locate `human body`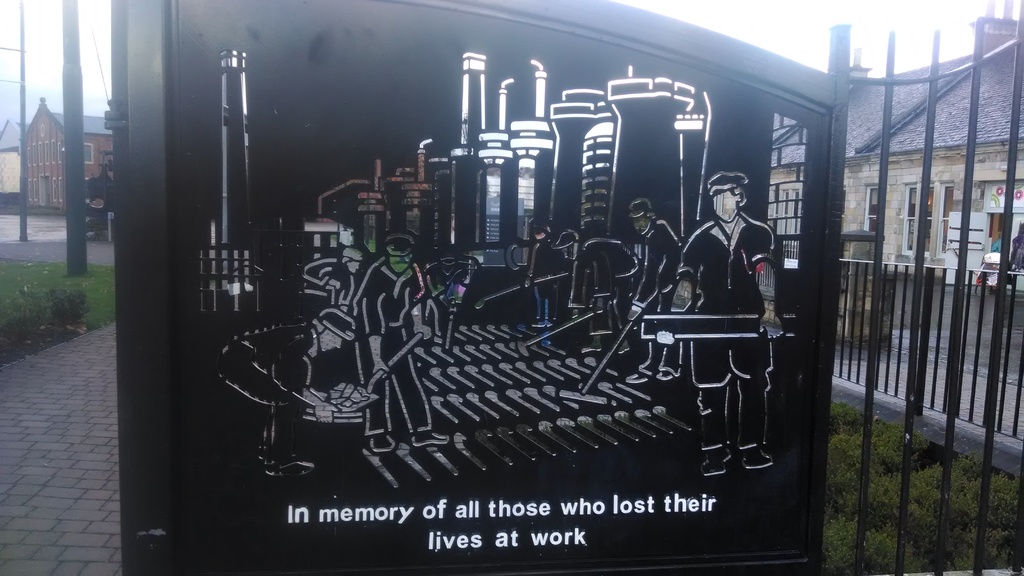
527,237,567,333
